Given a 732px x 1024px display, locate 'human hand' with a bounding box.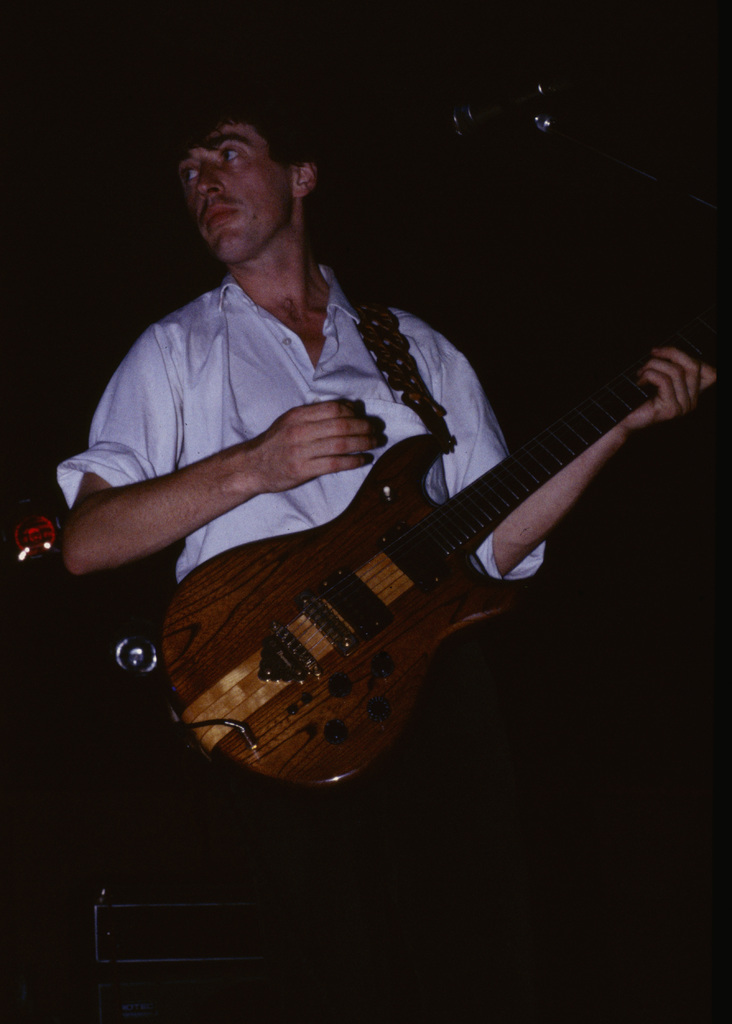
Located: 617, 346, 717, 430.
